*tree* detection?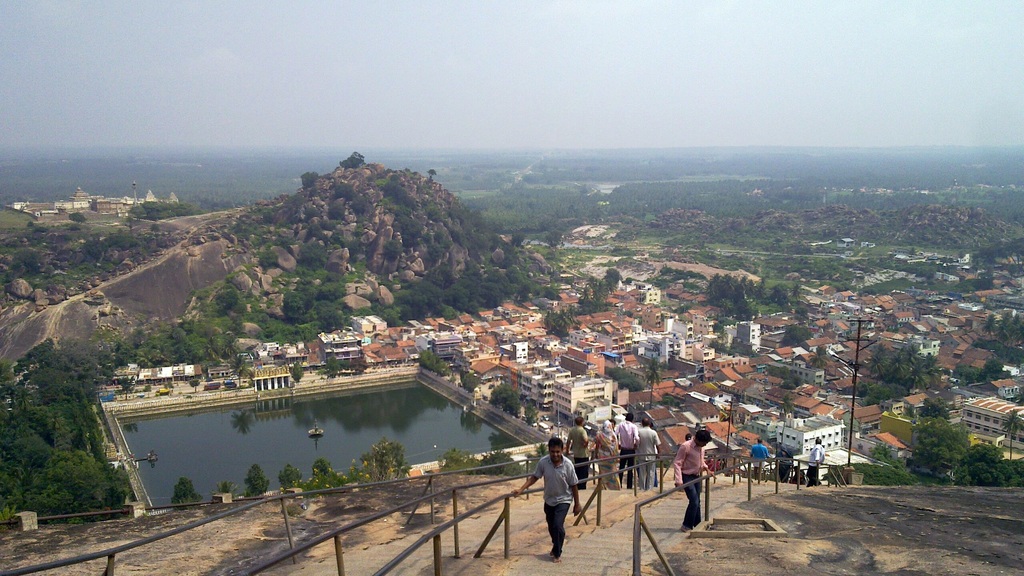
bbox=(545, 313, 567, 339)
